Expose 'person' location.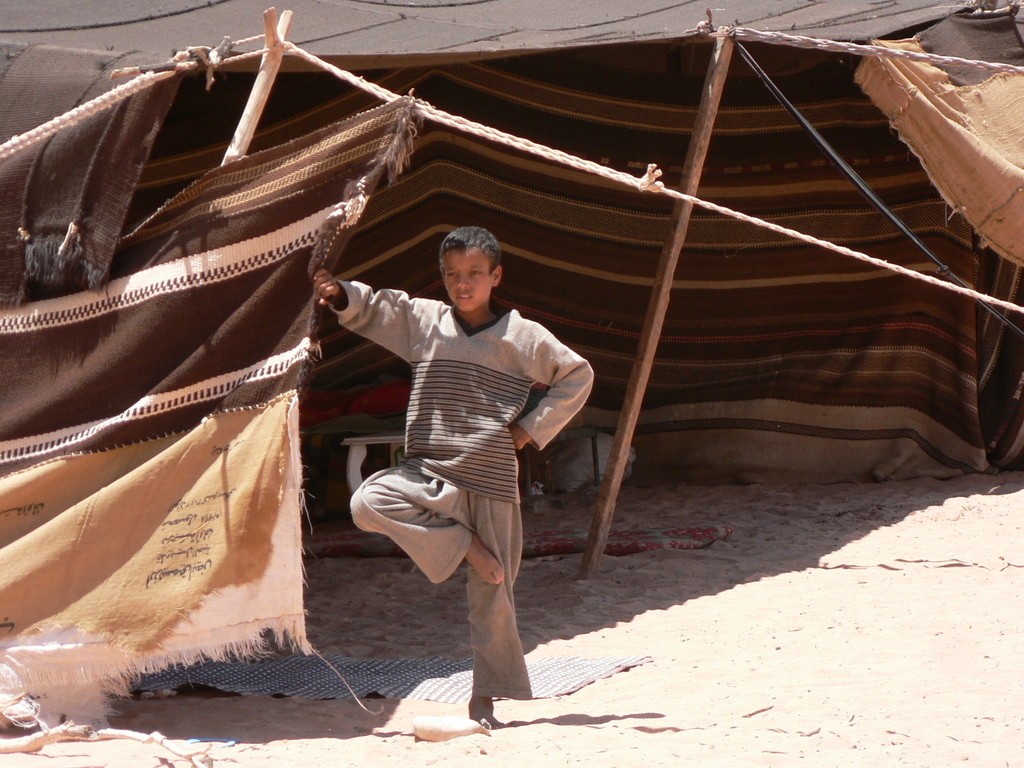
Exposed at 328, 230, 568, 717.
